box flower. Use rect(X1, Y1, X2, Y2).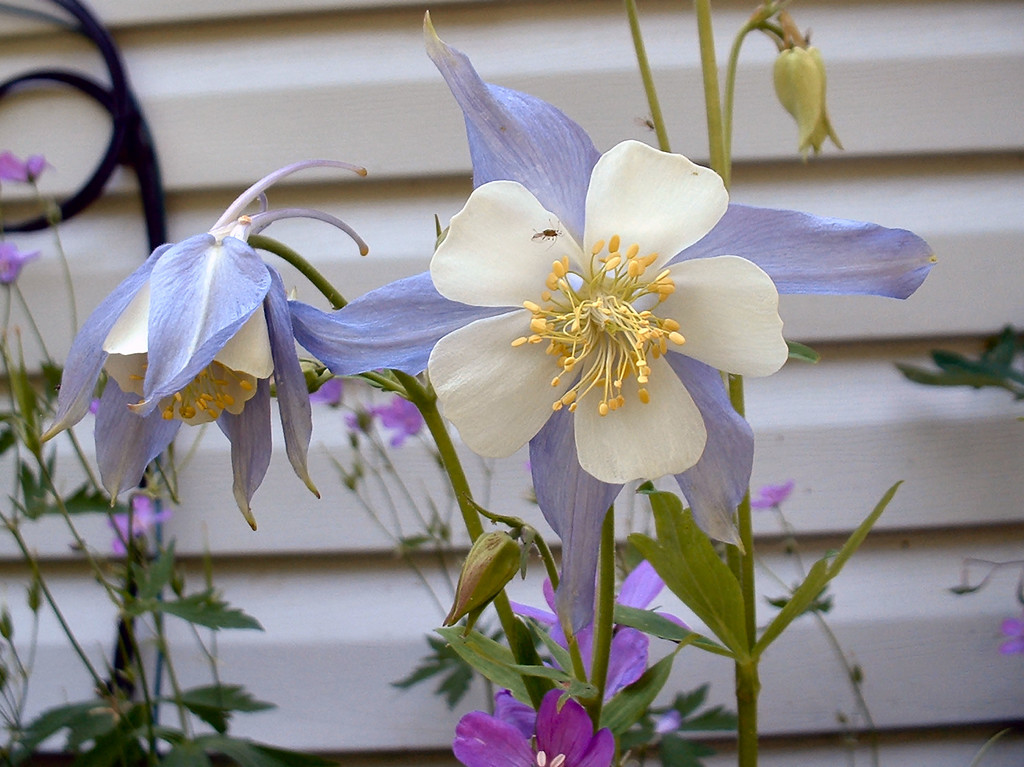
rect(0, 142, 63, 191).
